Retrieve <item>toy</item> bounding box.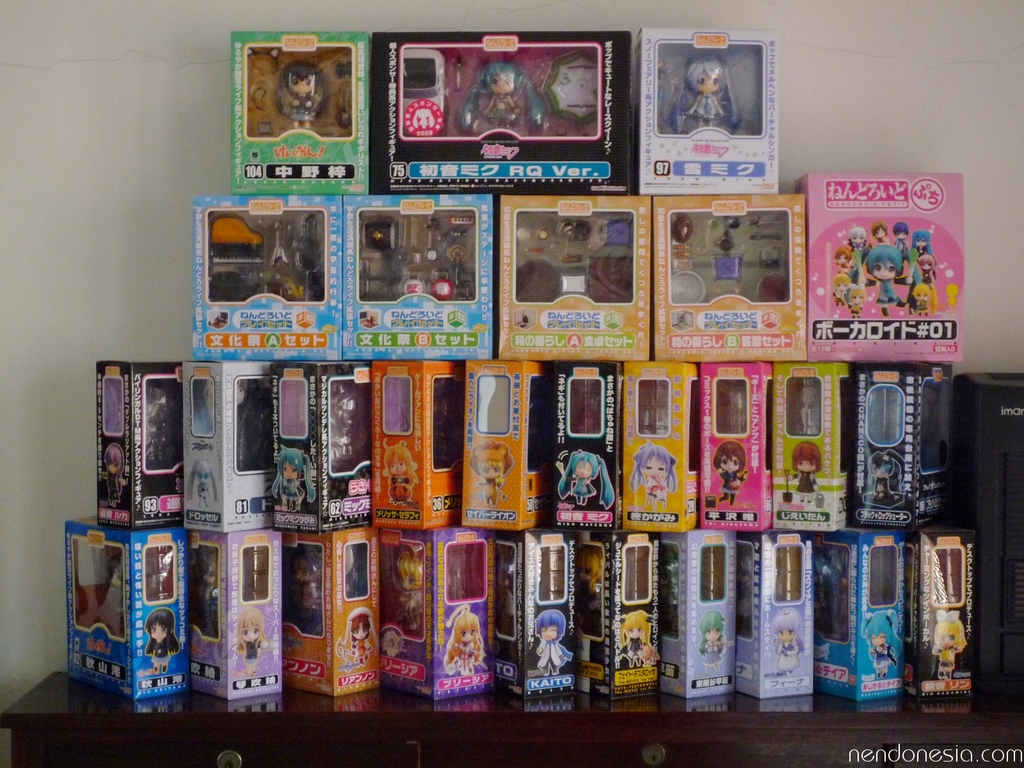
Bounding box: locate(911, 223, 936, 259).
